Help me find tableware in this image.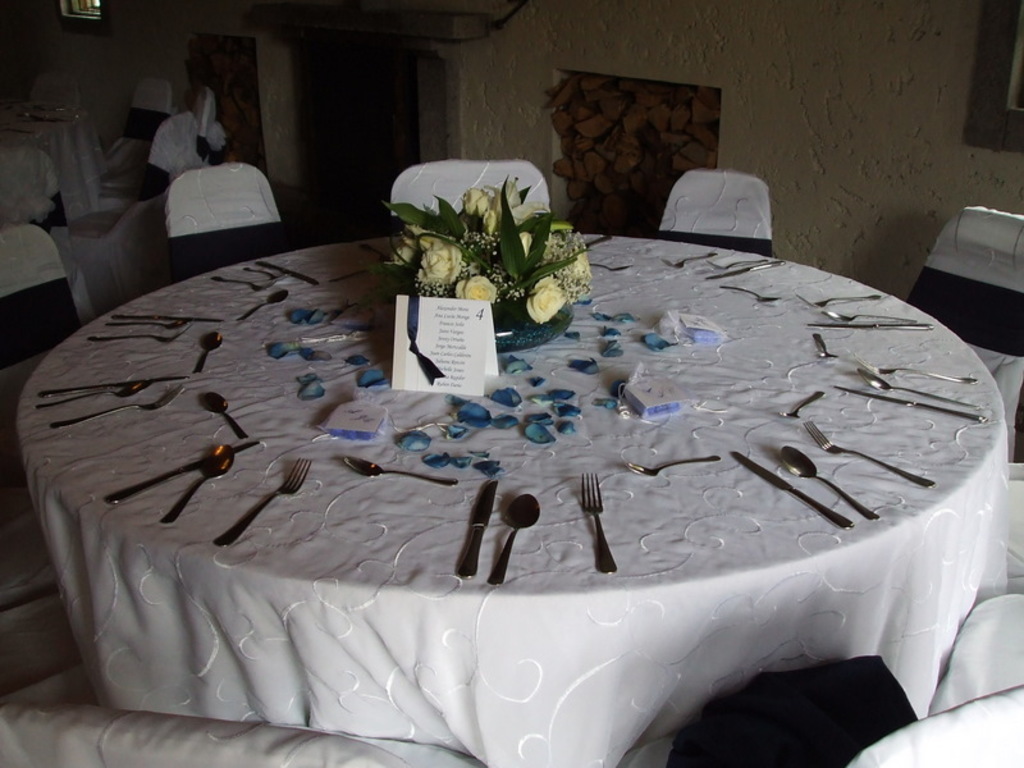
Found it: bbox=[585, 232, 613, 251].
